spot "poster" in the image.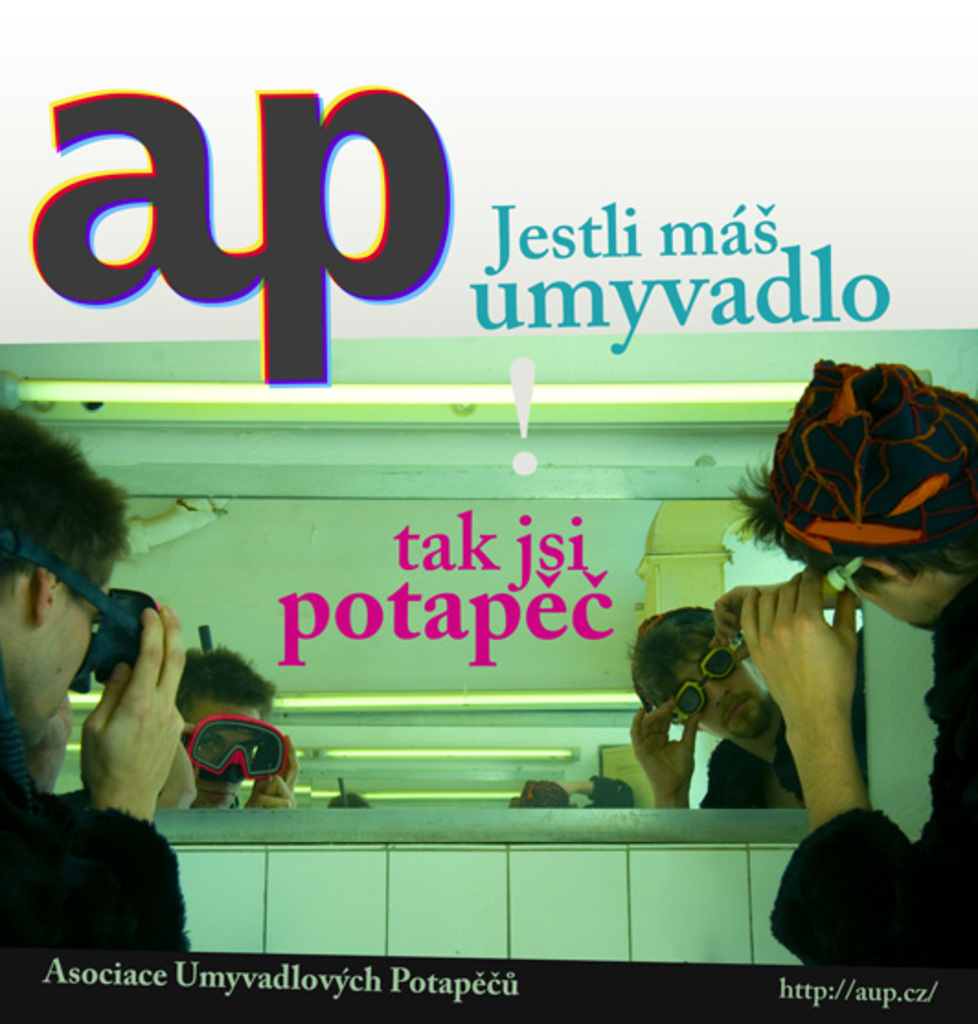
"poster" found at box(0, 0, 976, 1022).
